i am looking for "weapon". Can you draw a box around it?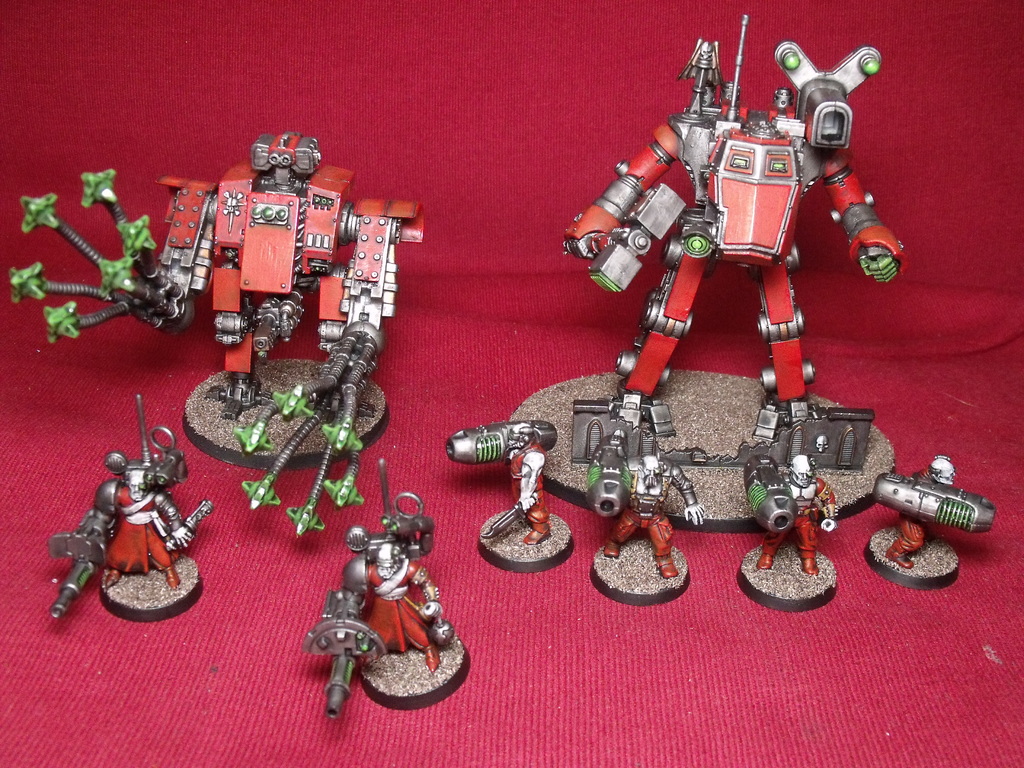
Sure, the bounding box is (587, 442, 634, 520).
